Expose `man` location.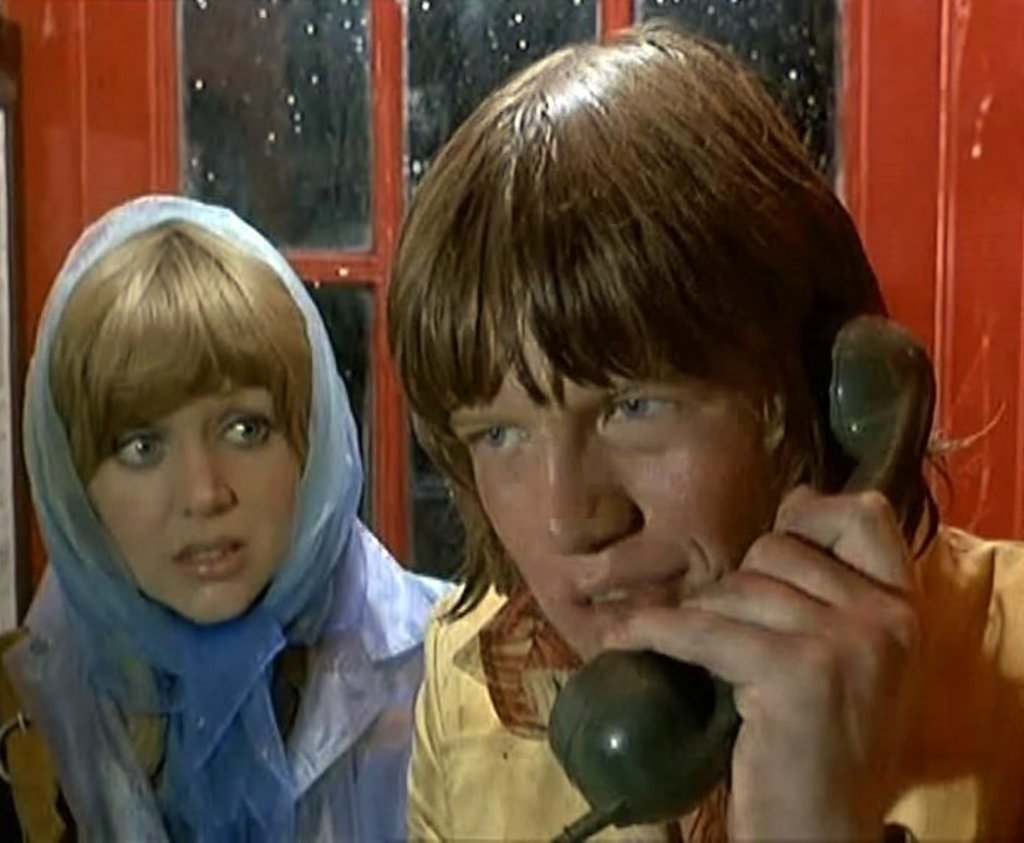
Exposed at region(402, 21, 1023, 842).
